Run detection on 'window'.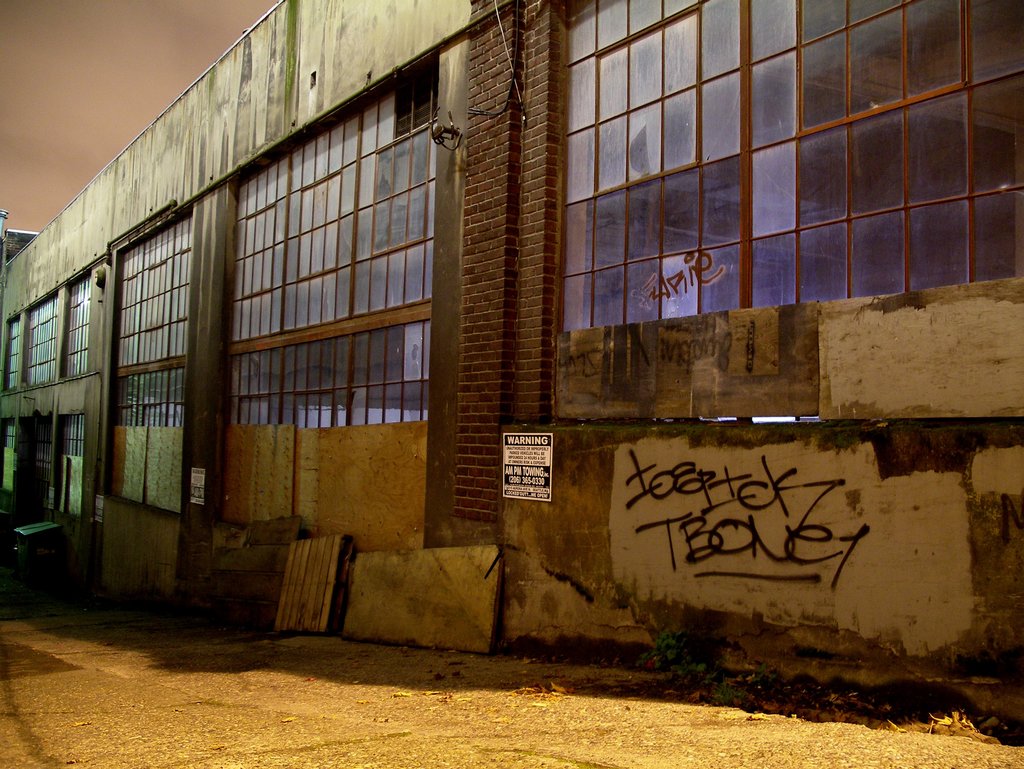
Result: box=[109, 204, 191, 367].
